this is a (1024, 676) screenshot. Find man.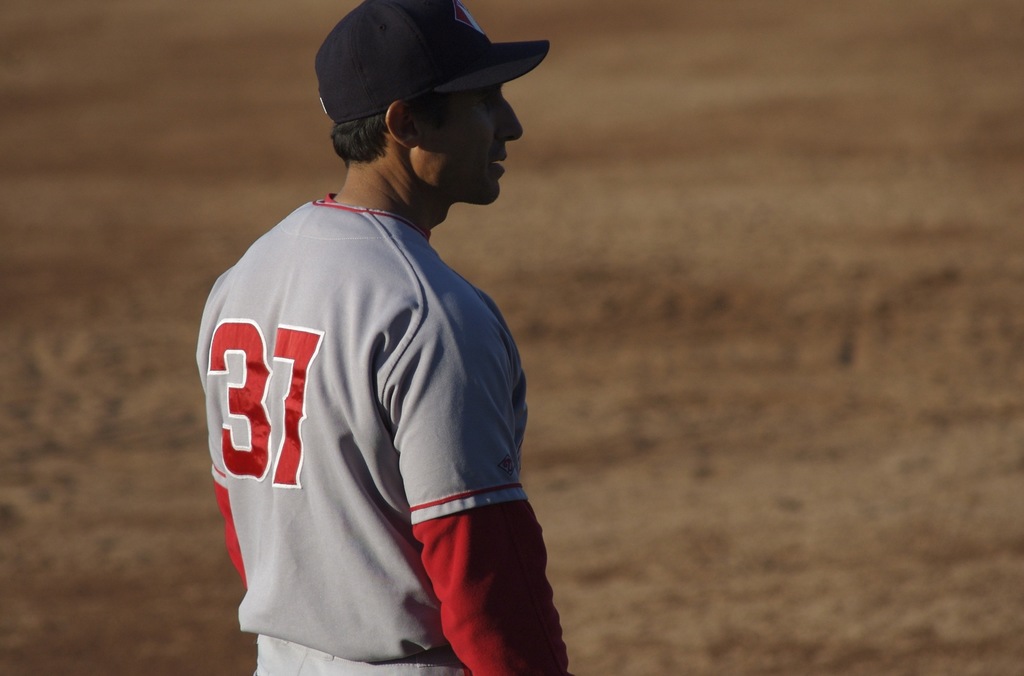
Bounding box: crop(182, 0, 558, 670).
